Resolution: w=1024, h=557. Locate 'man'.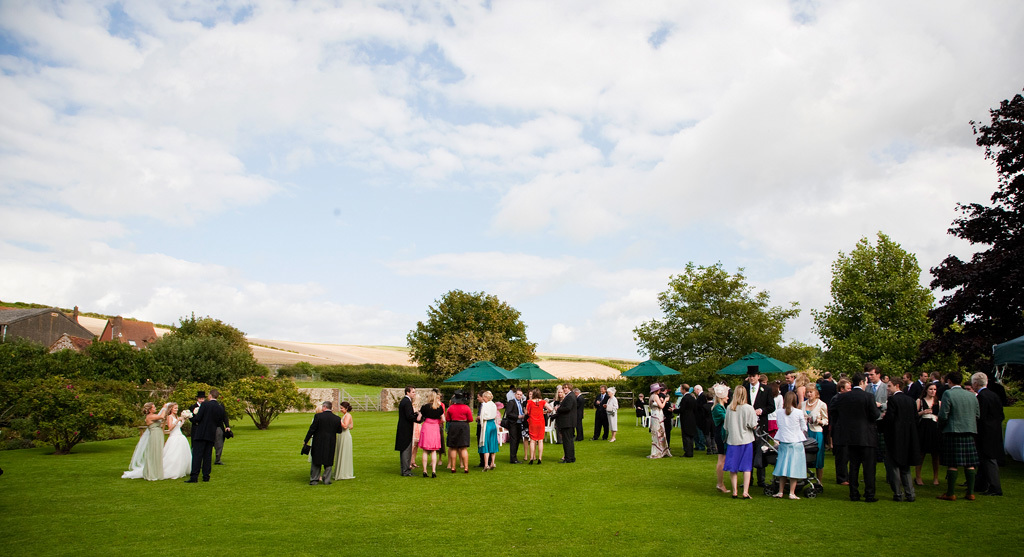
680, 381, 697, 457.
